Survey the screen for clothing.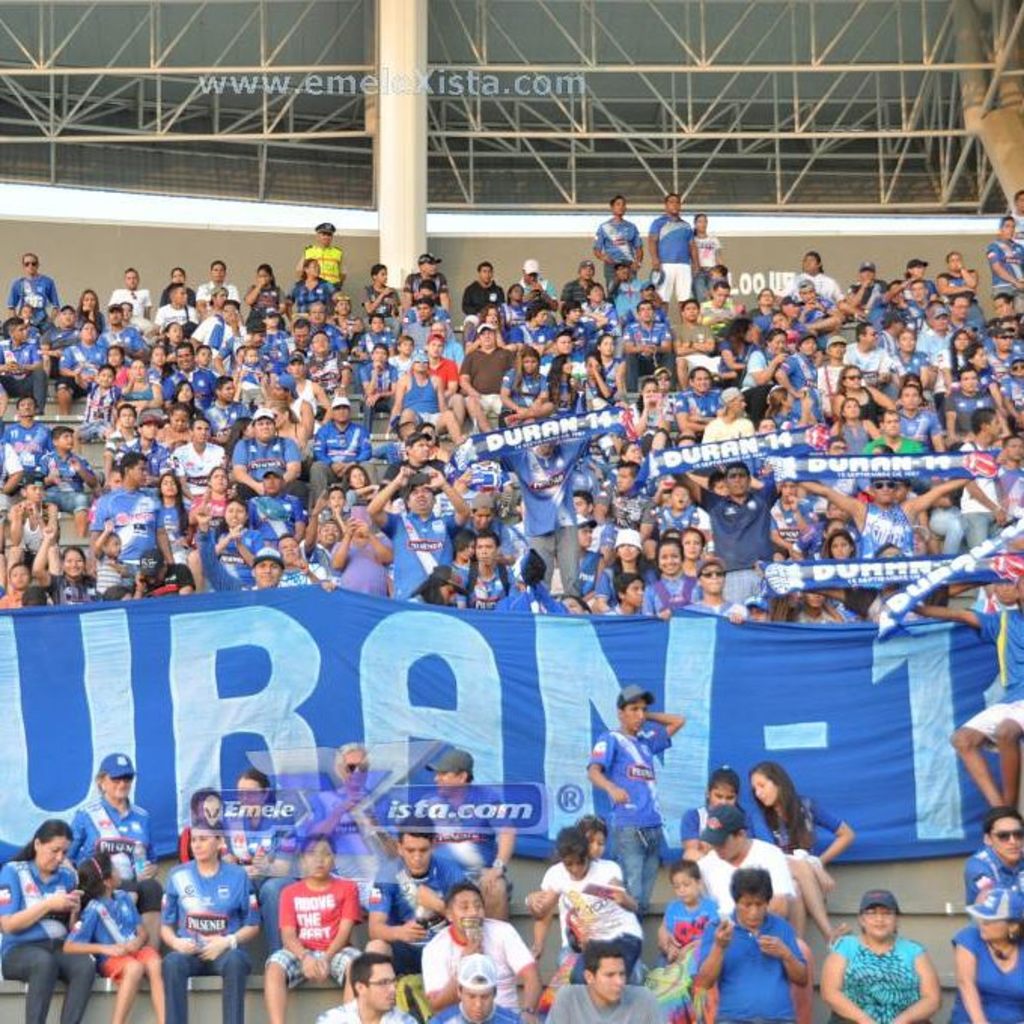
Survey found: [x1=687, y1=845, x2=795, y2=898].
